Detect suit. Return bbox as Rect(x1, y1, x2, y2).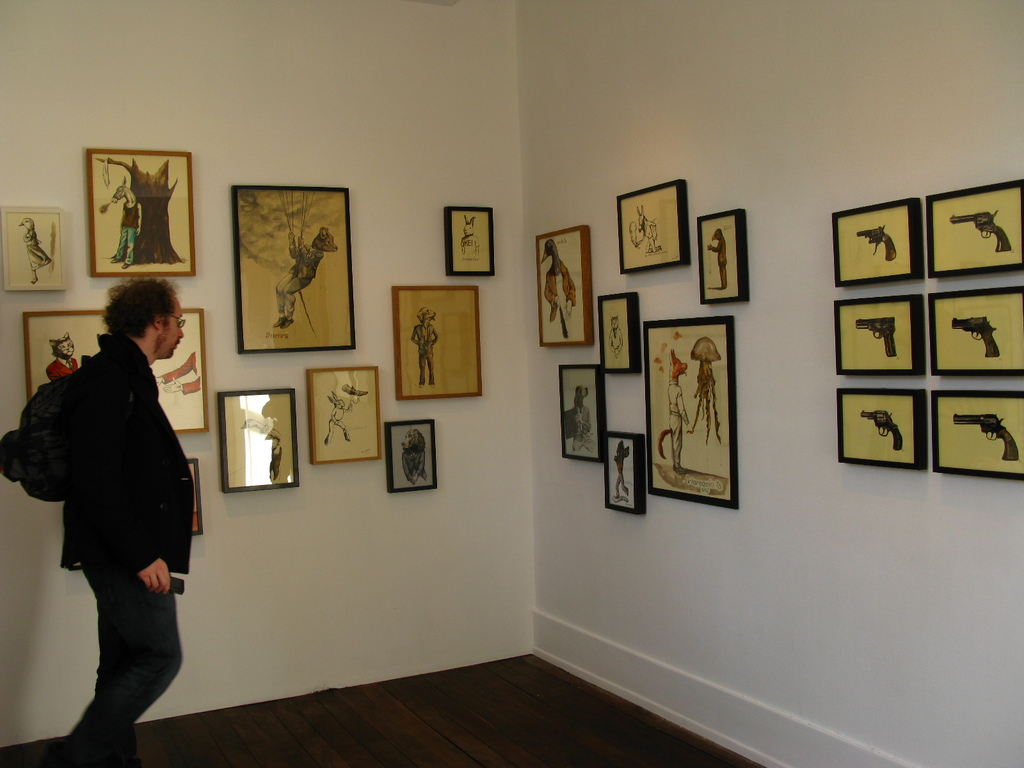
Rect(58, 329, 200, 763).
